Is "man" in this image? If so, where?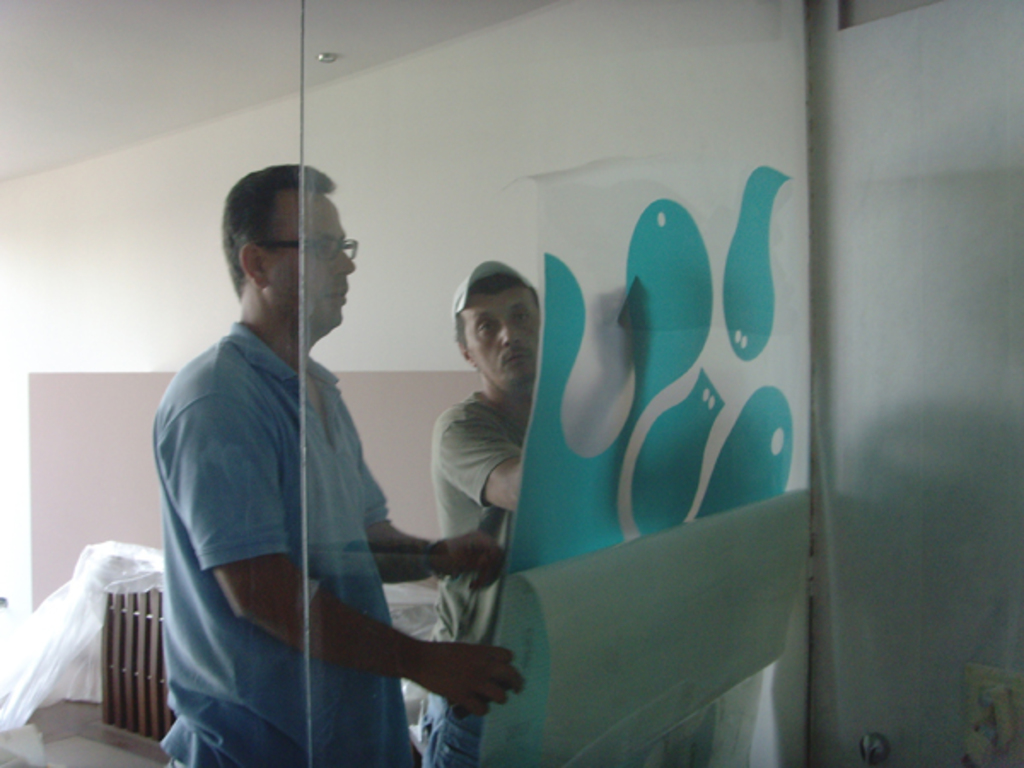
Yes, at {"left": 430, "top": 265, "right": 643, "bottom": 766}.
